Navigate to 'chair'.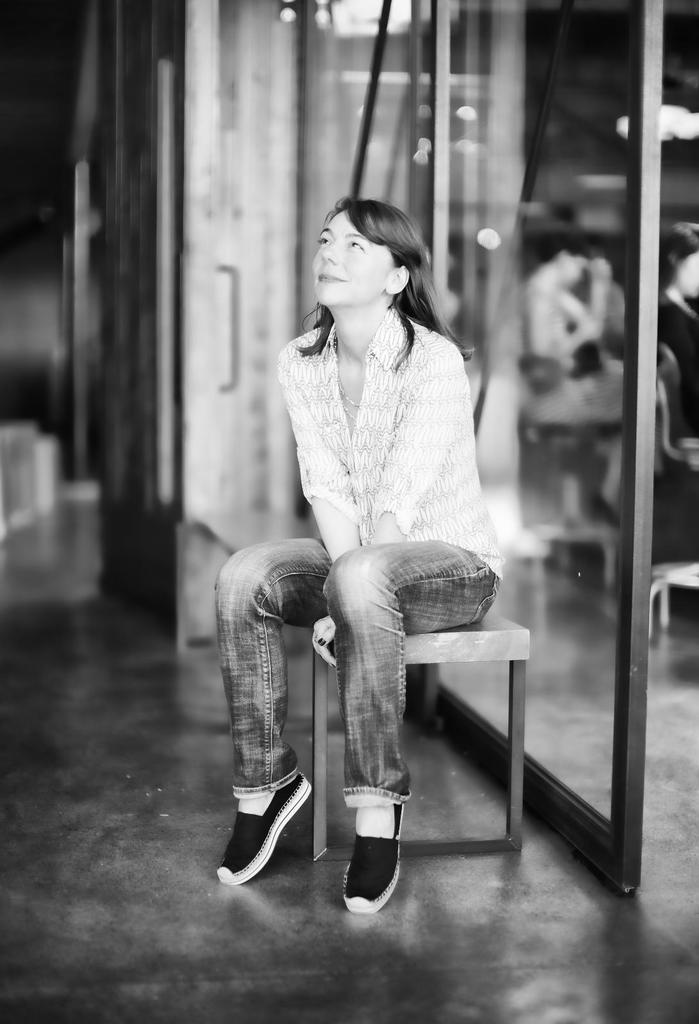
Navigation target: (left=305, top=601, right=538, bottom=876).
